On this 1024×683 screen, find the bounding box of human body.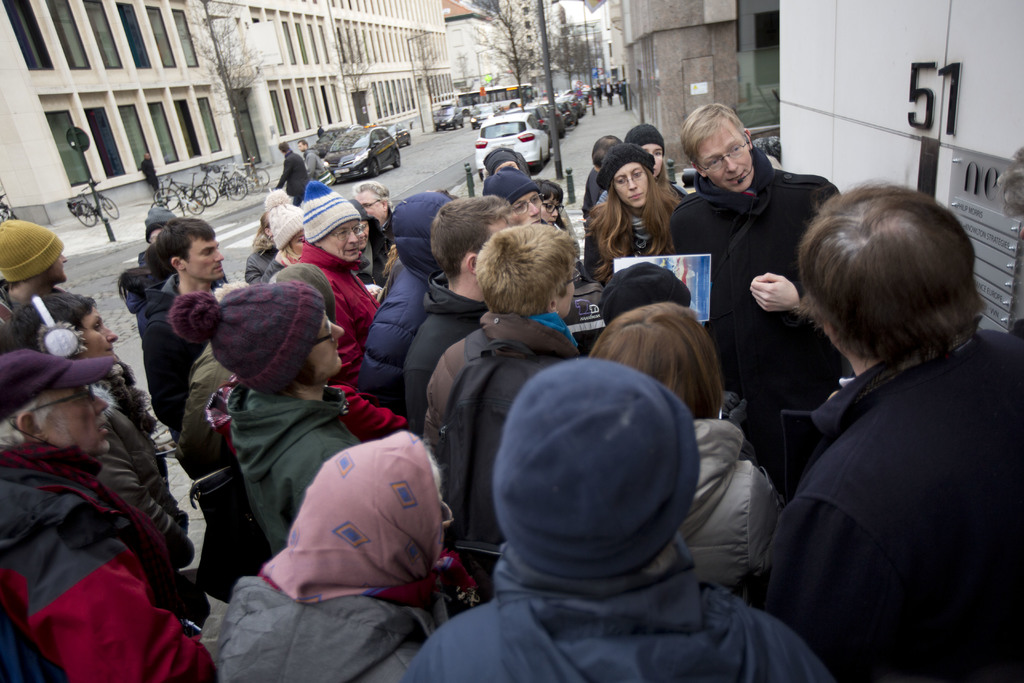
Bounding box: <box>590,86,605,106</box>.
